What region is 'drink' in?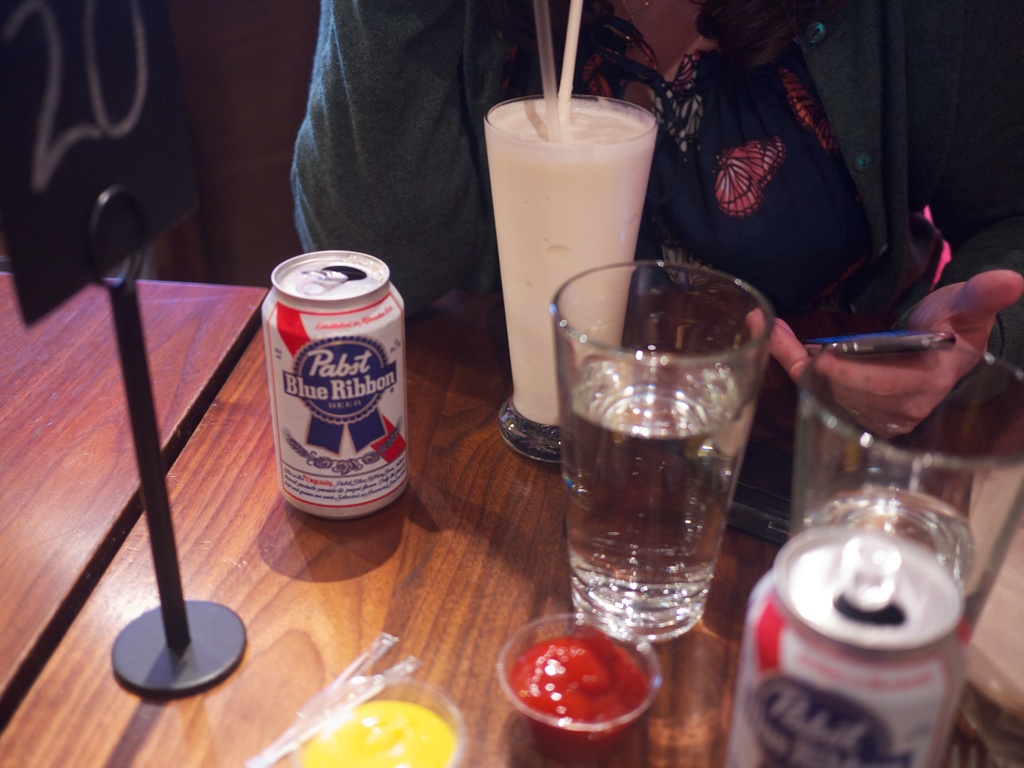
<bbox>527, 234, 766, 635</bbox>.
